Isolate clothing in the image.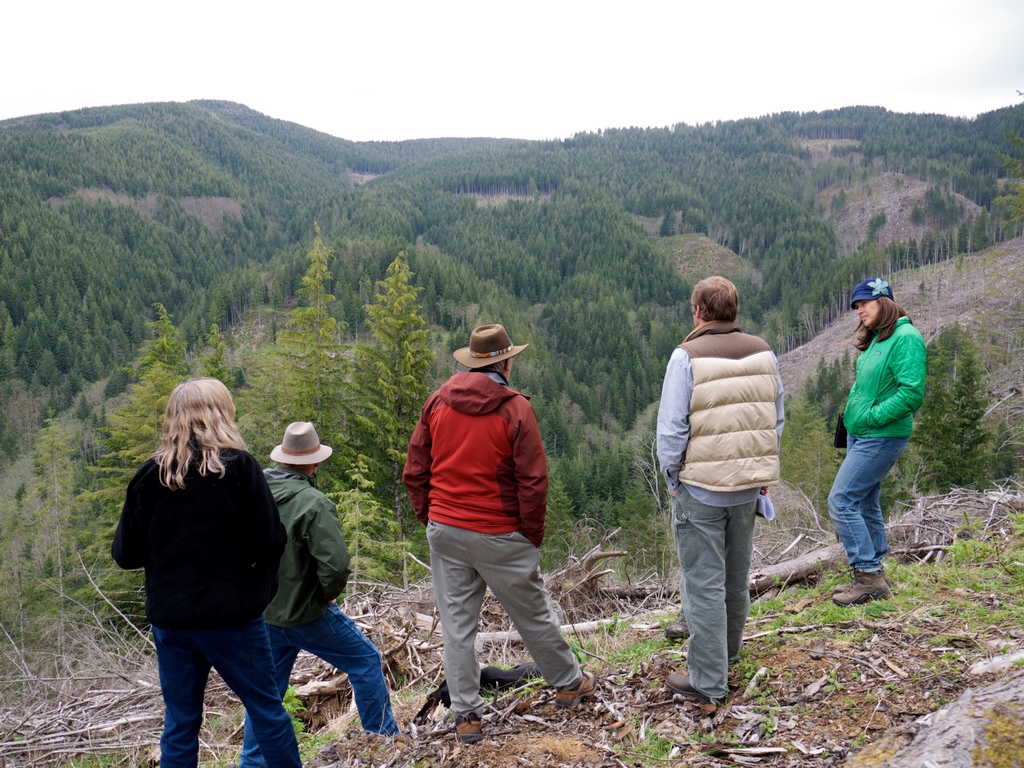
Isolated region: bbox(826, 309, 924, 573).
